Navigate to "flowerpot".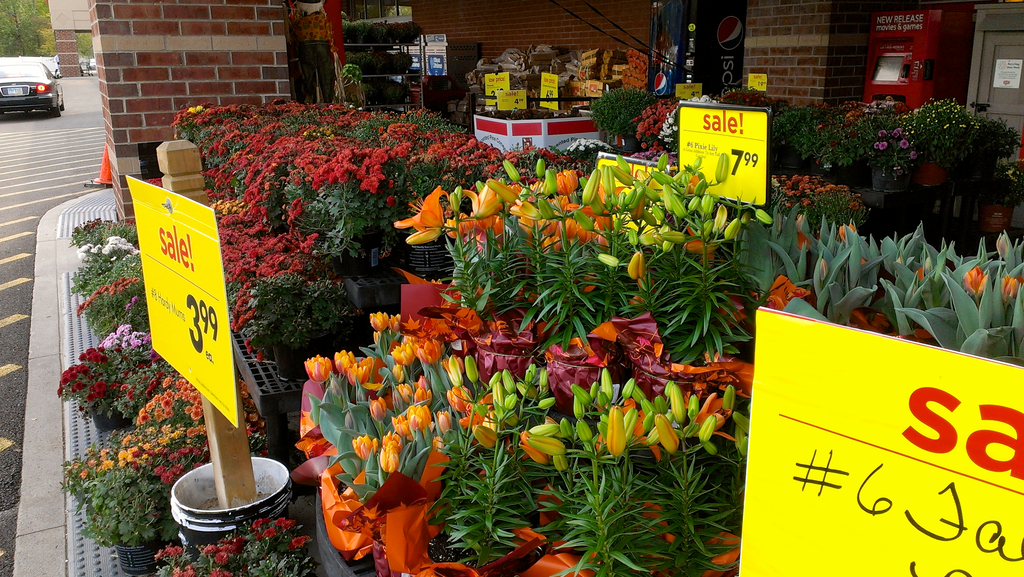
Navigation target: box(870, 162, 915, 192).
